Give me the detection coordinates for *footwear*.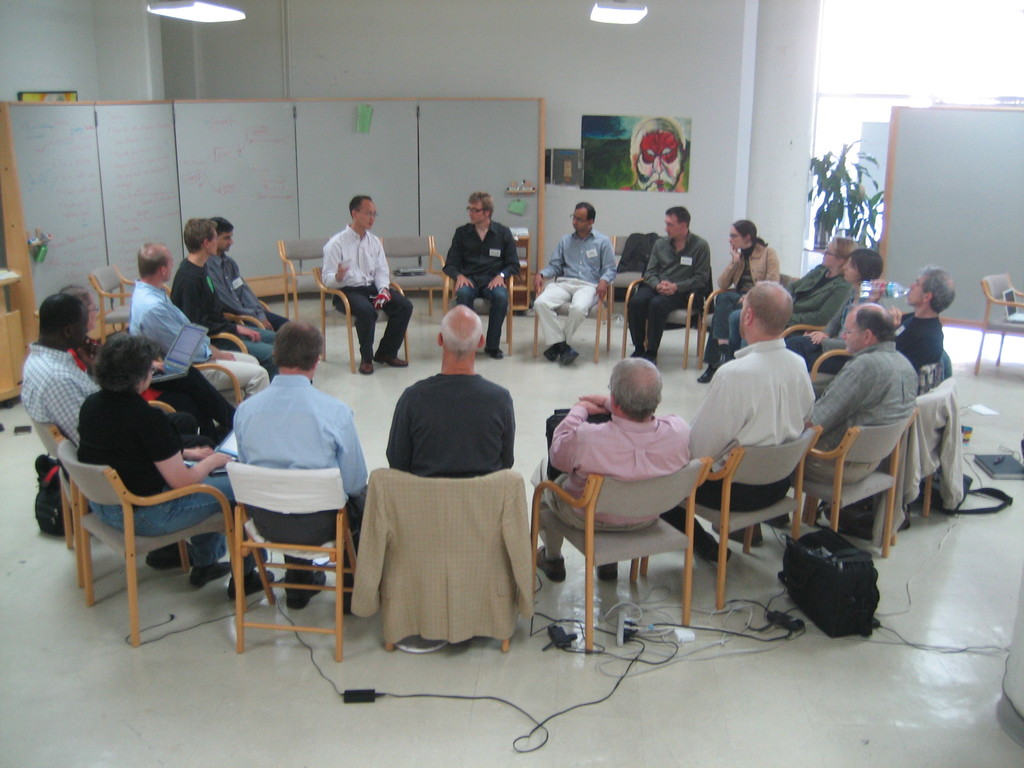
x1=761 y1=500 x2=788 y2=534.
